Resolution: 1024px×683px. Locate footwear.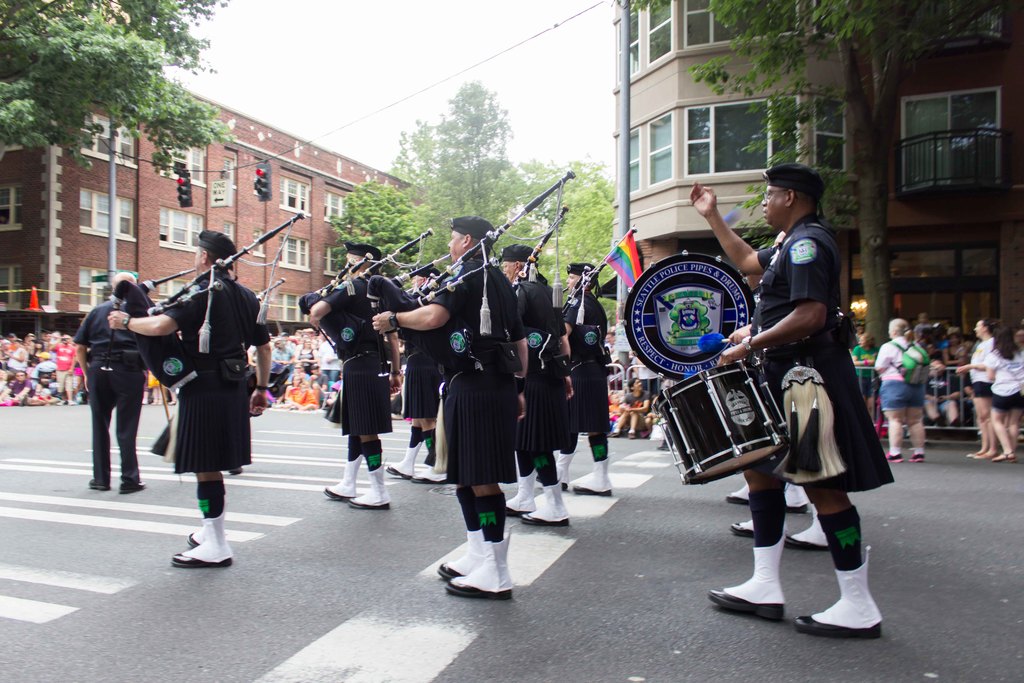
bbox(324, 451, 362, 502).
